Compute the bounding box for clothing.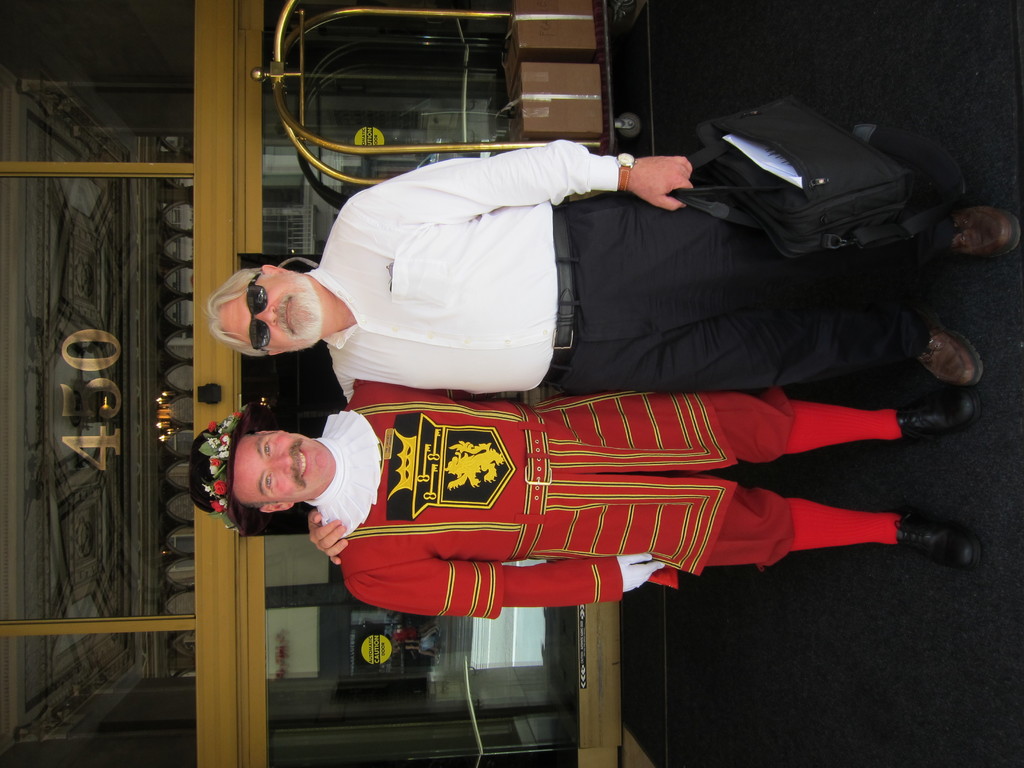
<bbox>305, 138, 945, 404</bbox>.
